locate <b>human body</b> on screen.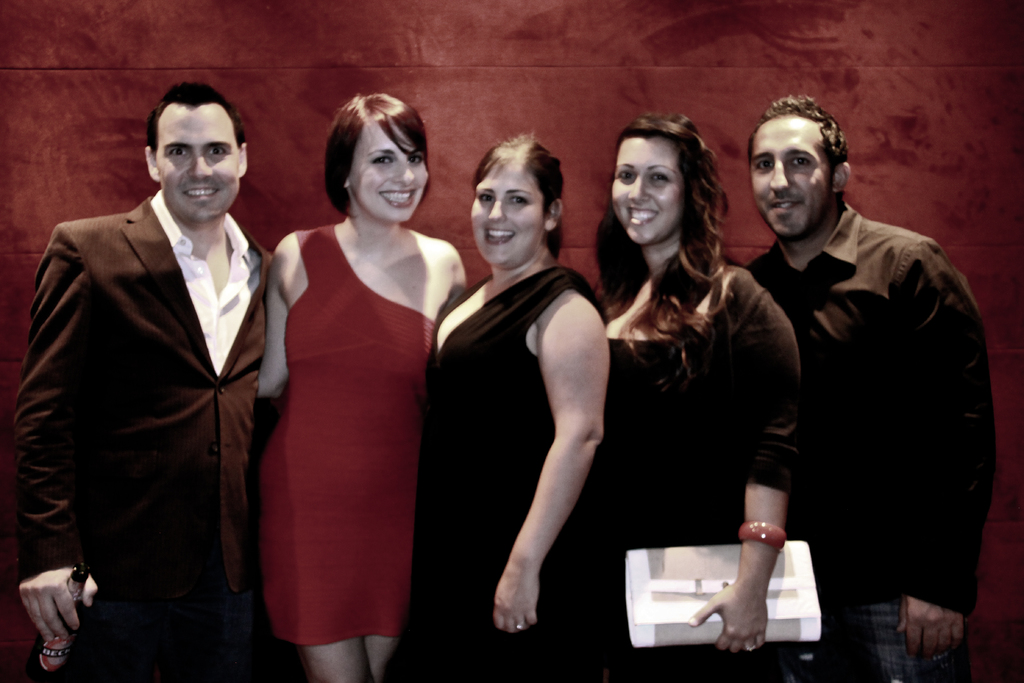
On screen at <region>256, 217, 467, 682</region>.
